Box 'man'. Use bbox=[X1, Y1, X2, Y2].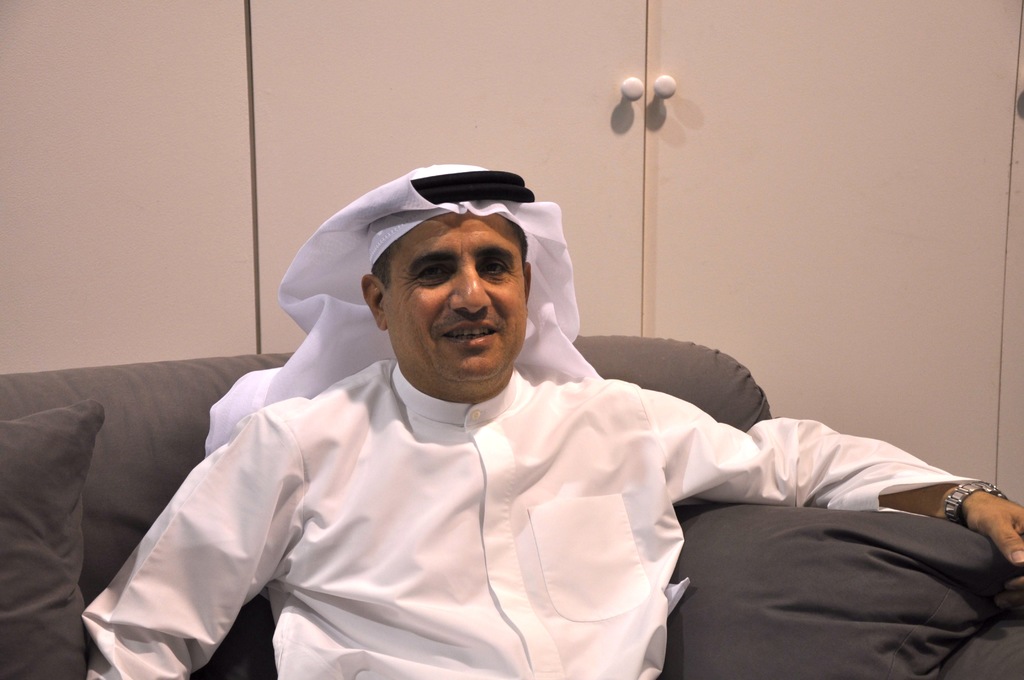
bbox=[145, 130, 893, 679].
